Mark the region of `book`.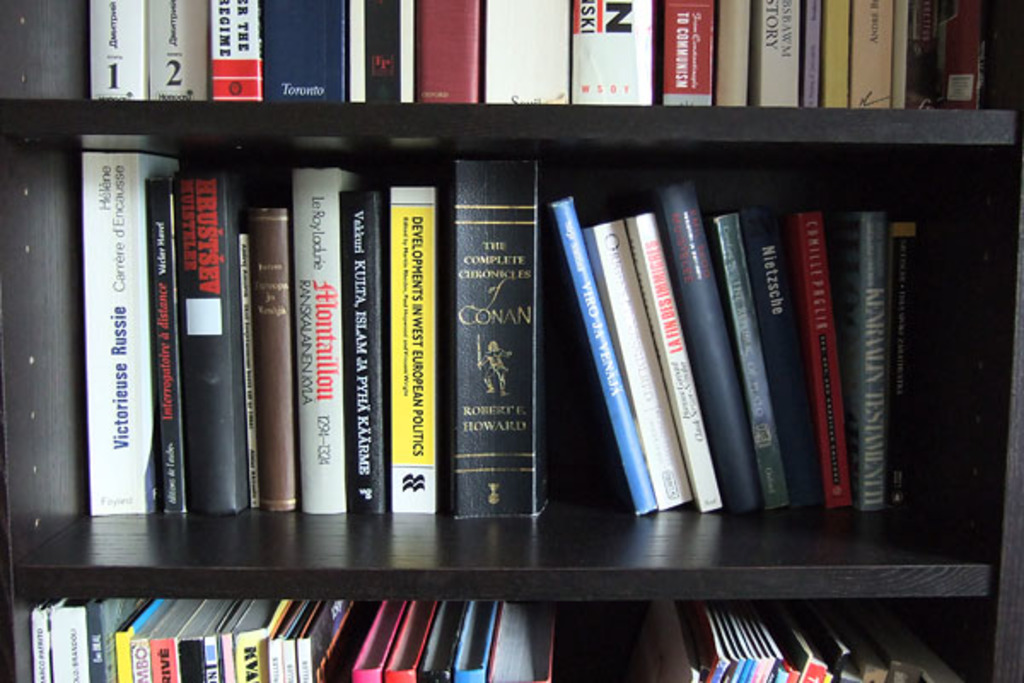
Region: detection(713, 0, 753, 106).
